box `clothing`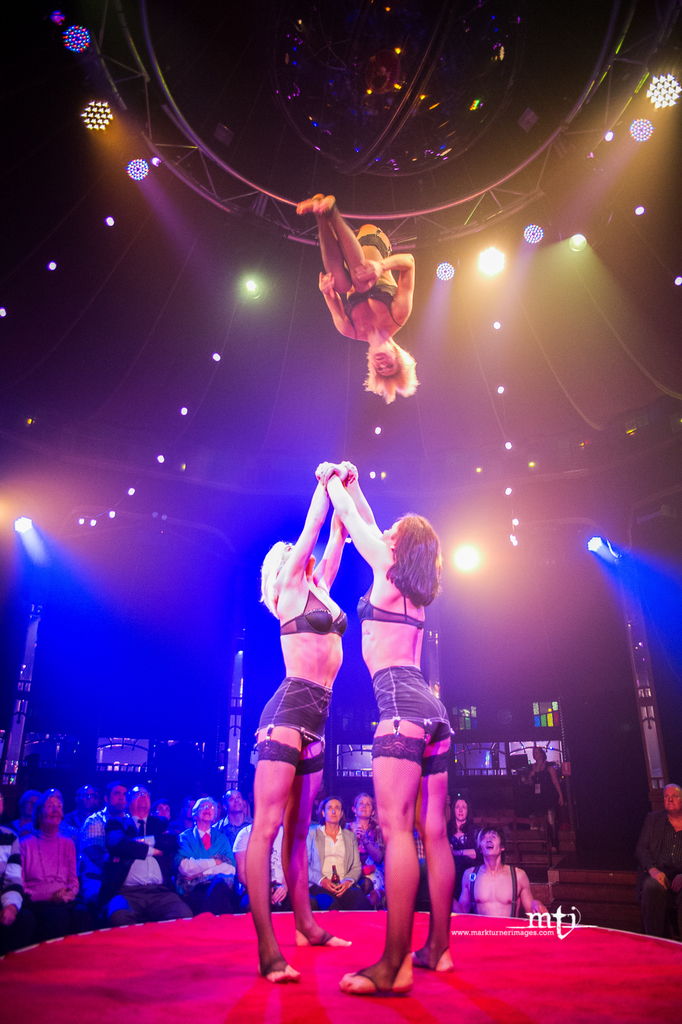
{"left": 231, "top": 818, "right": 318, "bottom": 913}
